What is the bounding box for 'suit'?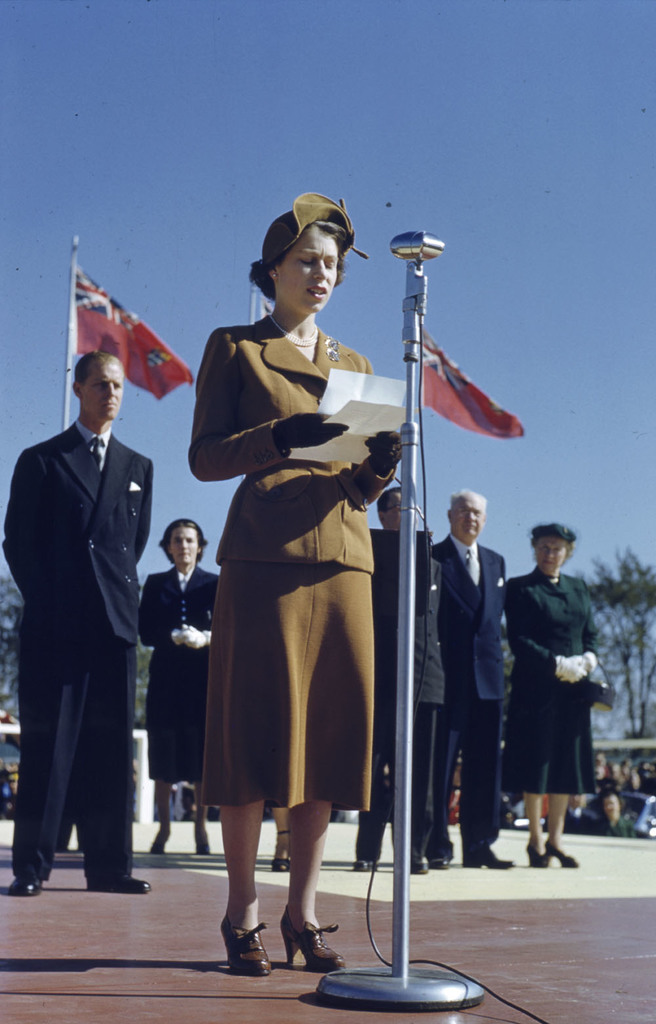
<box>14,346,167,749</box>.
